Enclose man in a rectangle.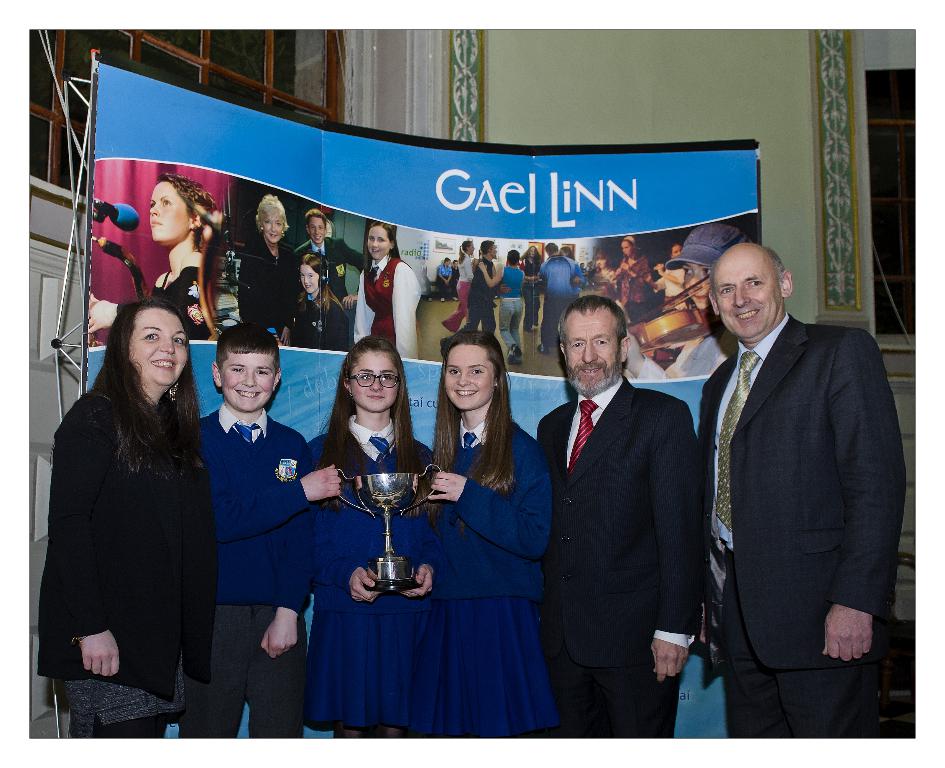
pyautogui.locateOnScreen(289, 210, 377, 342).
